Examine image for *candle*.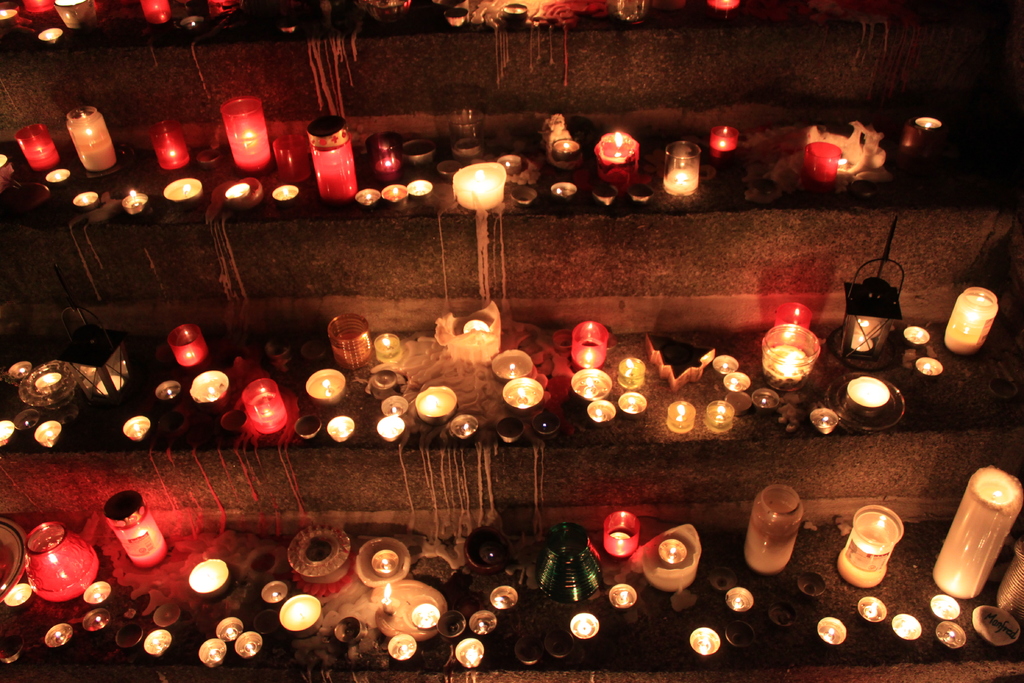
Examination result: BBox(489, 347, 527, 377).
